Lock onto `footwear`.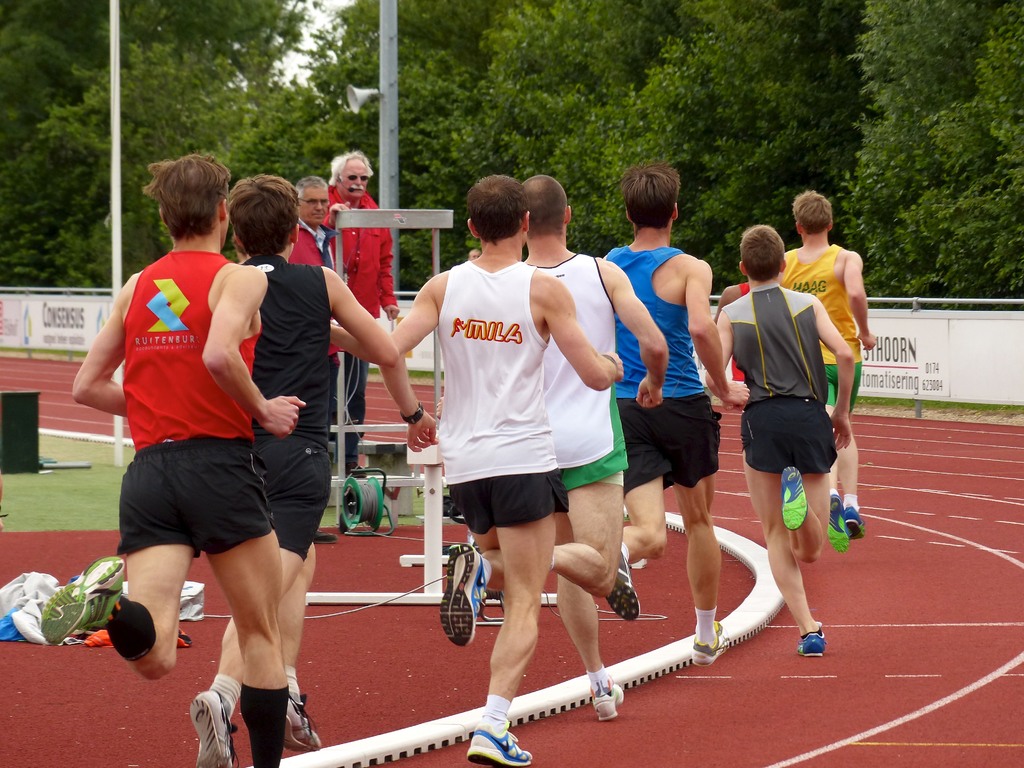
Locked: 461,725,536,764.
